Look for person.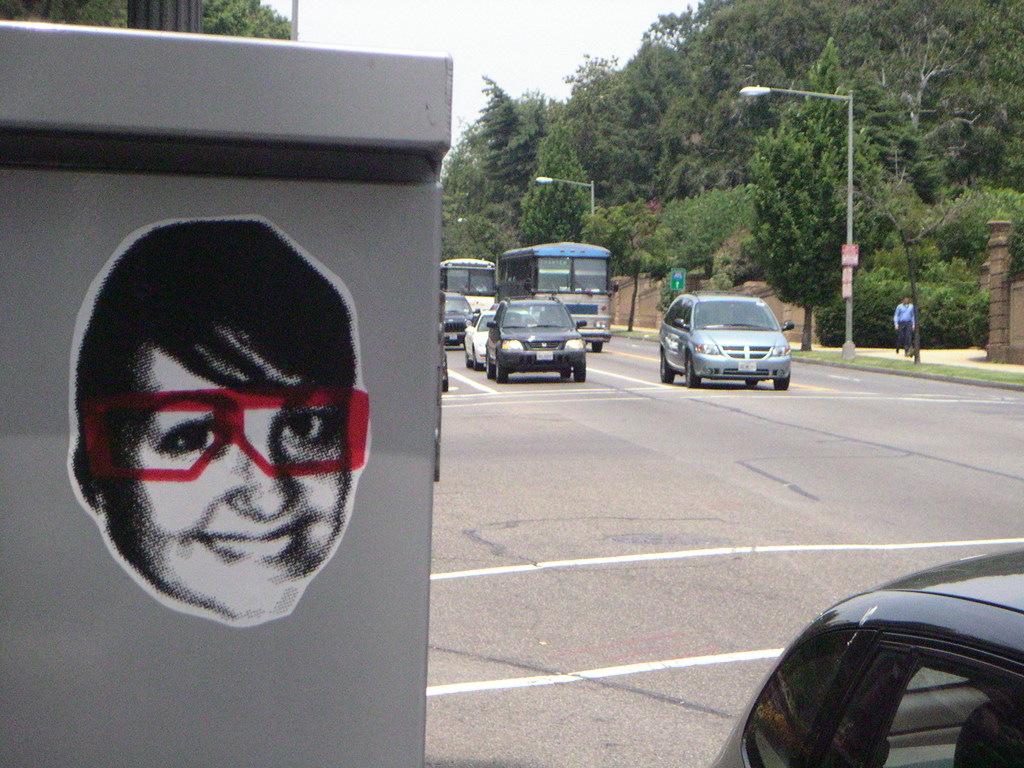
Found: 886, 294, 920, 356.
